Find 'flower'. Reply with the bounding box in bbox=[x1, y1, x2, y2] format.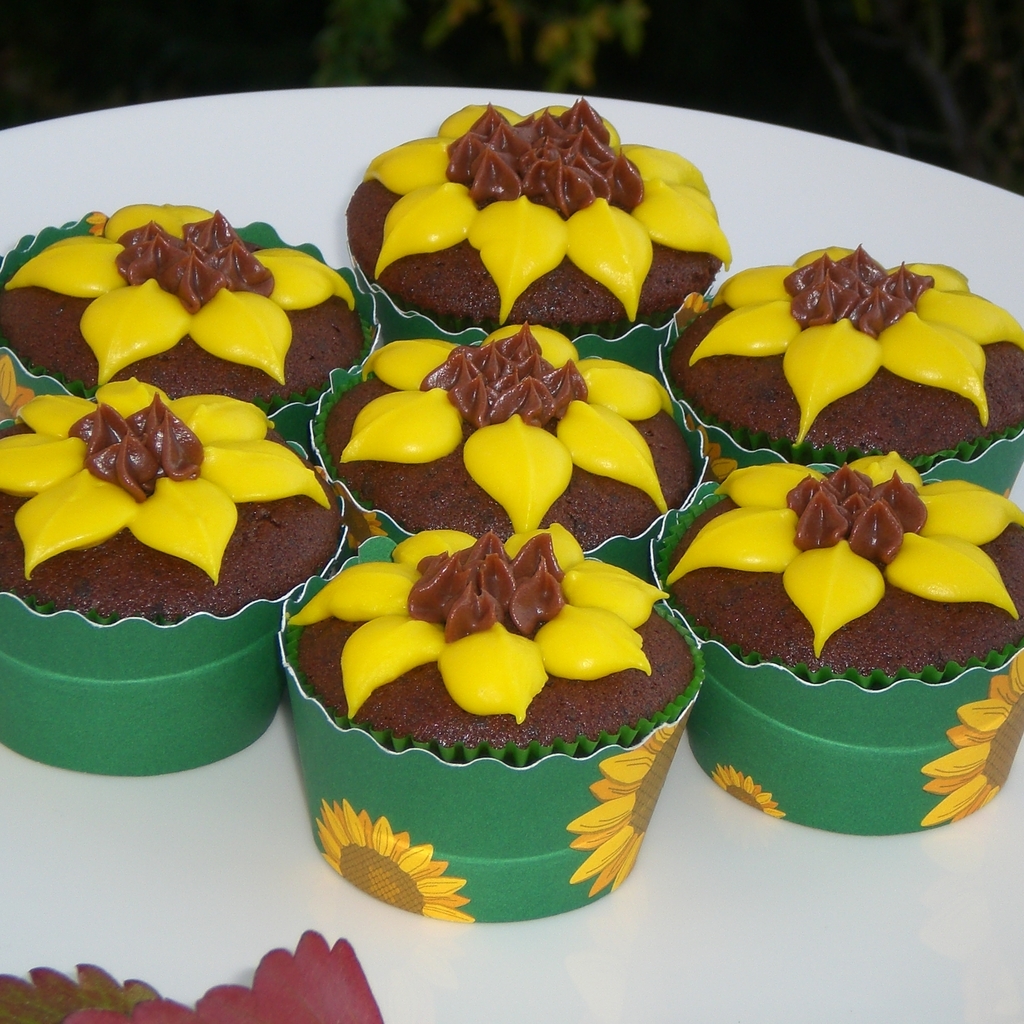
bbox=[669, 443, 1023, 652].
